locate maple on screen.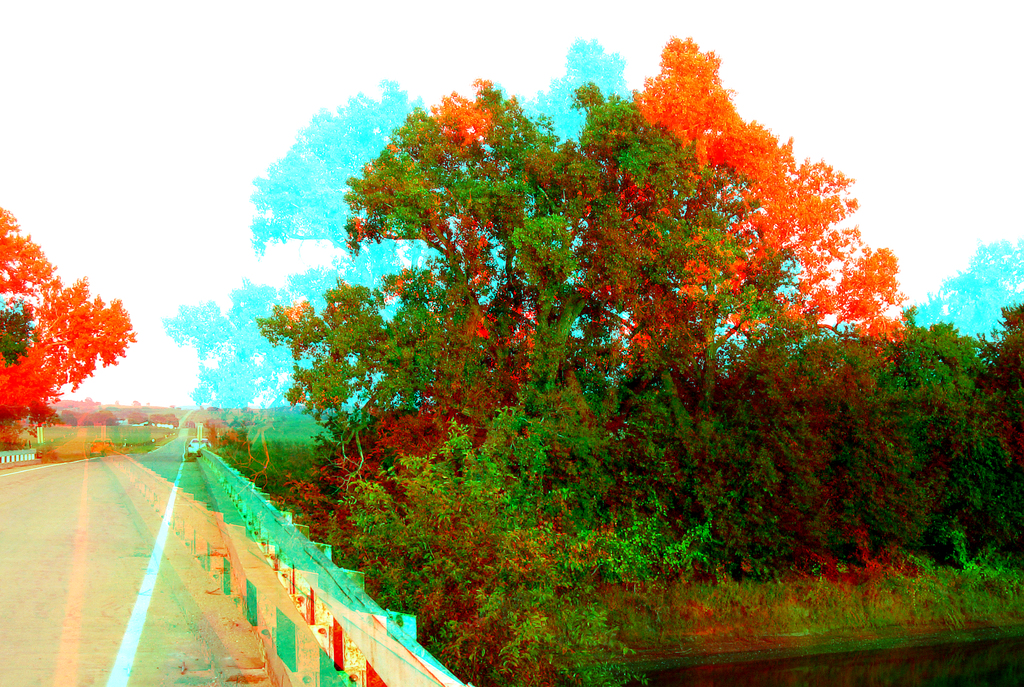
On screen at bbox=[0, 210, 132, 427].
